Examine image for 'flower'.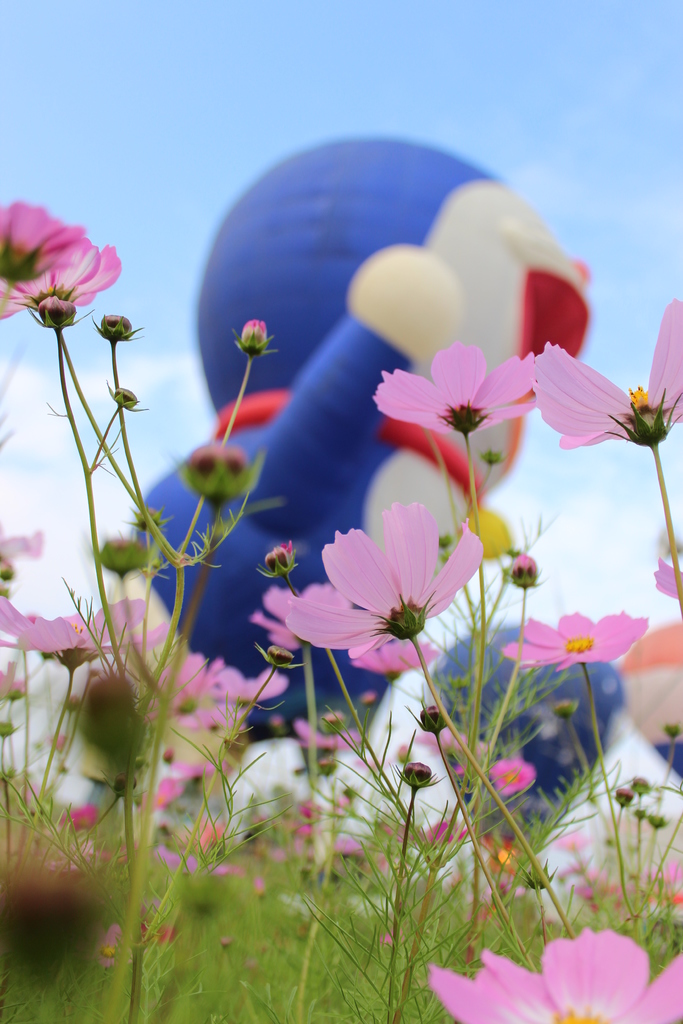
Examination result: [614, 788, 633, 800].
